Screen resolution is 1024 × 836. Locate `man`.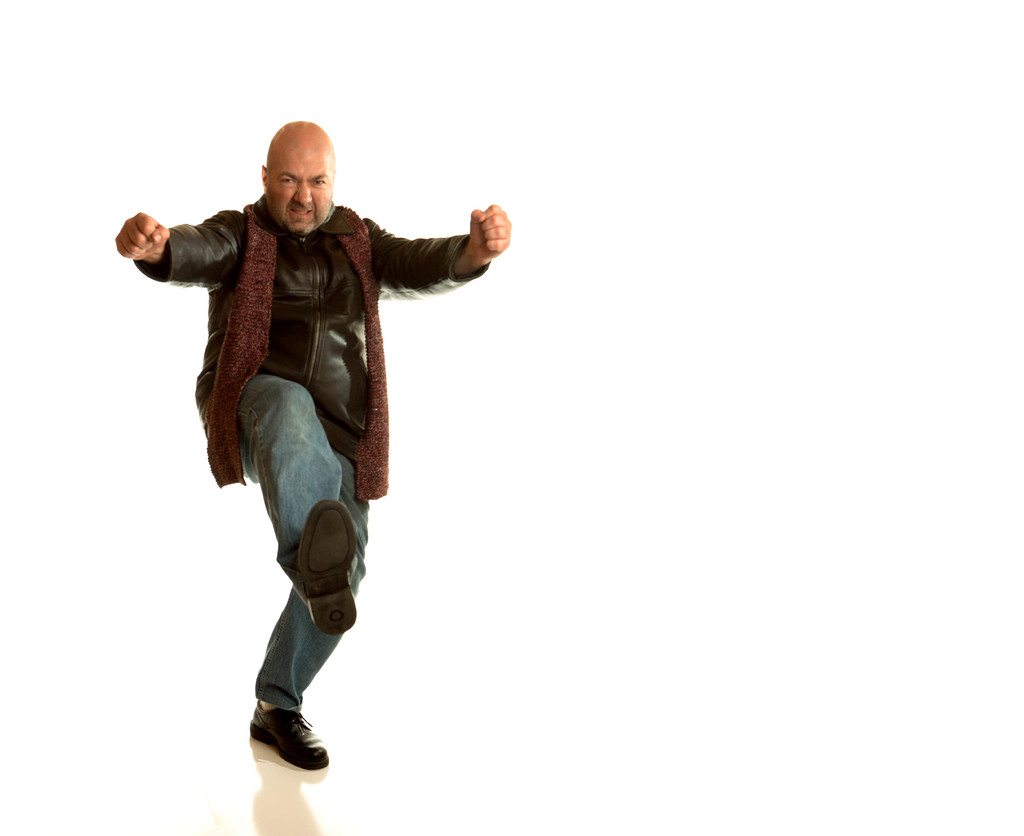
x1=119, y1=135, x2=500, y2=733.
